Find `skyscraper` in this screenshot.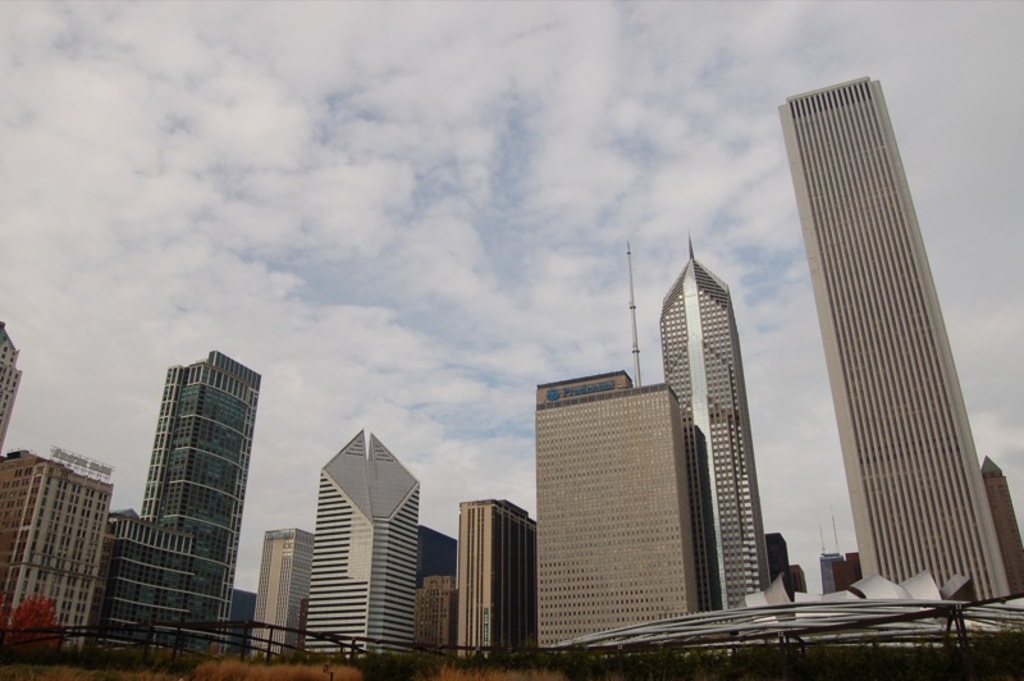
The bounding box for `skyscraper` is region(774, 77, 1007, 602).
